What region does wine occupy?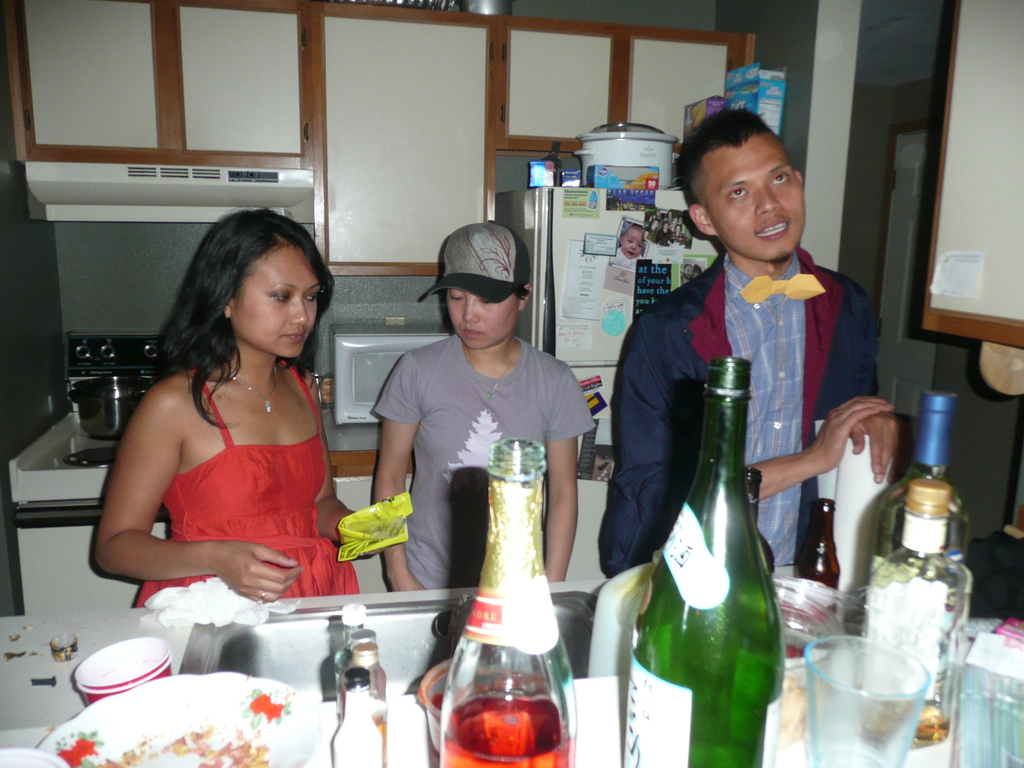
849, 471, 974, 750.
